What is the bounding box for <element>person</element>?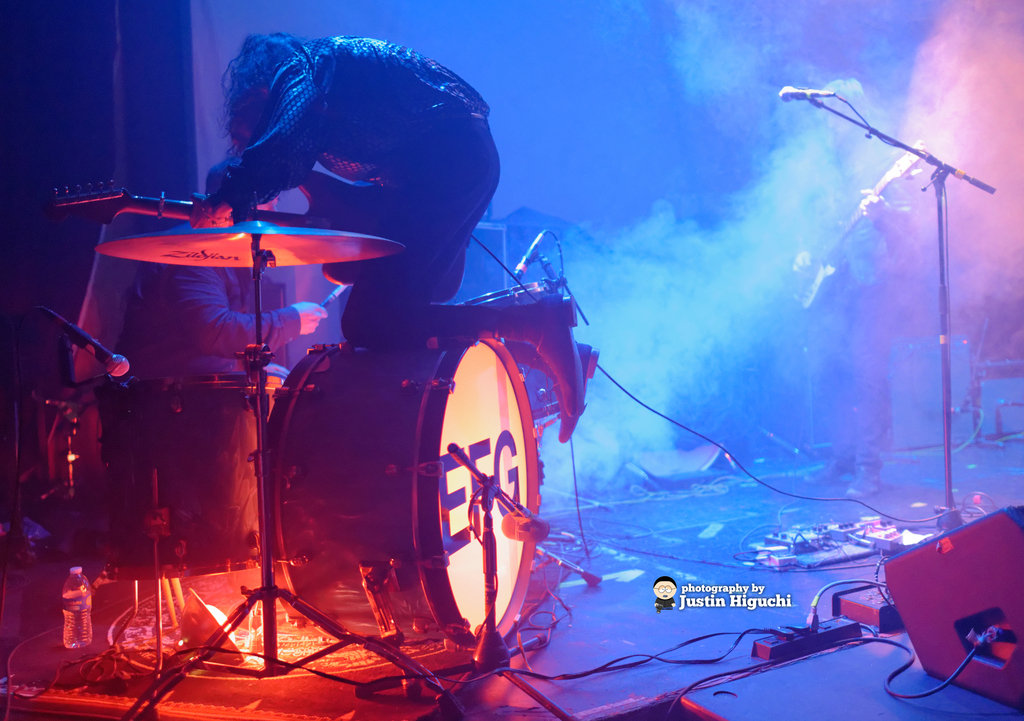
200 26 509 342.
